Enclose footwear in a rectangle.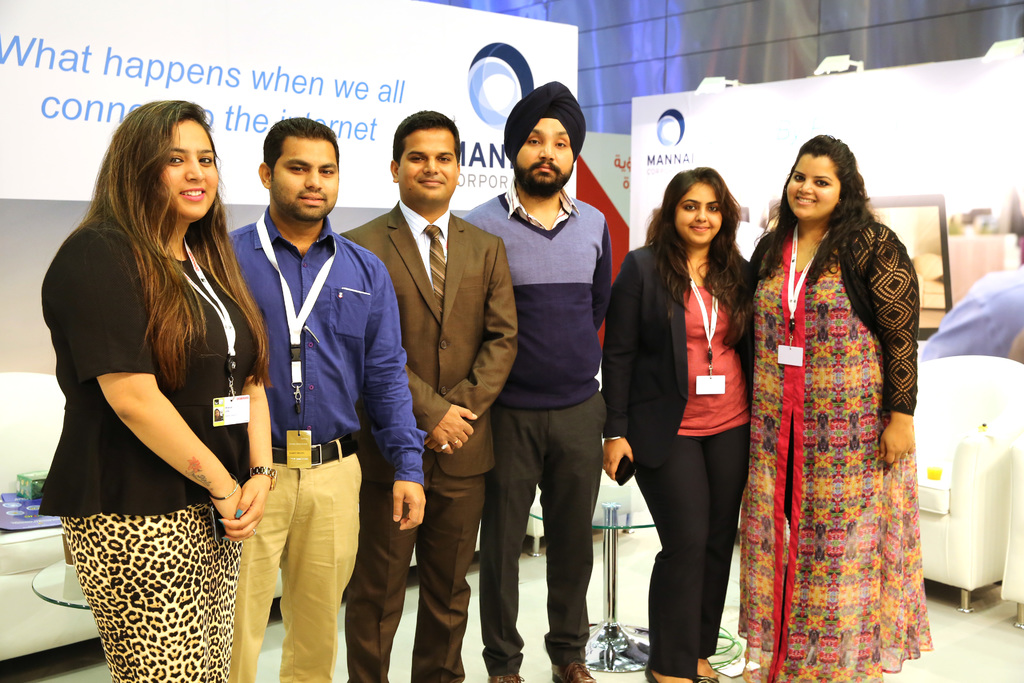
<region>491, 671, 525, 682</region>.
